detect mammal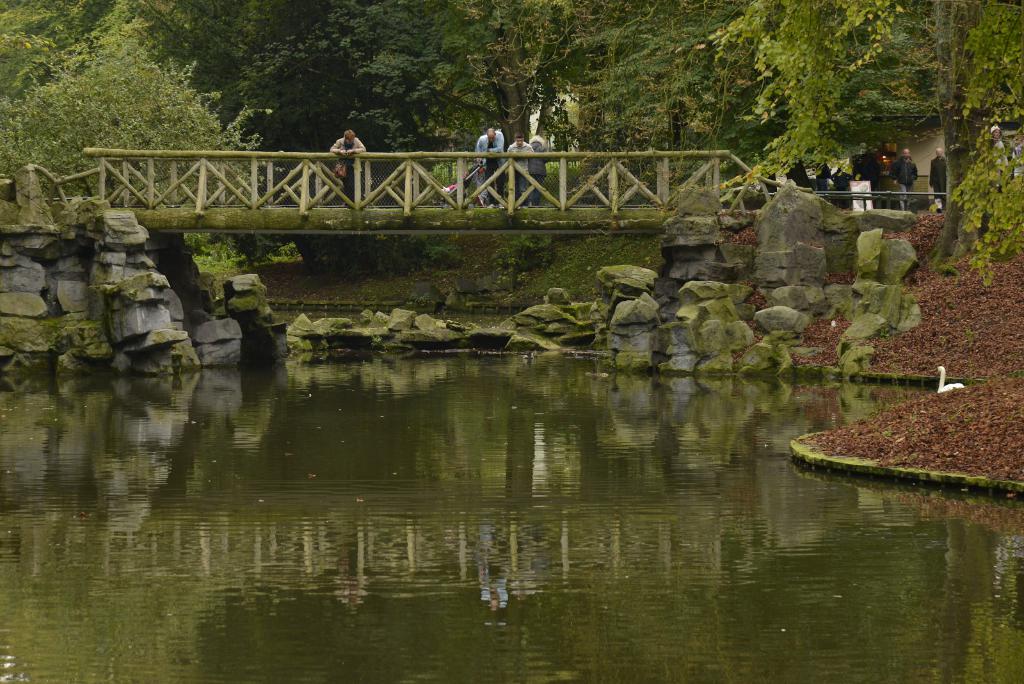
(468, 122, 505, 194)
